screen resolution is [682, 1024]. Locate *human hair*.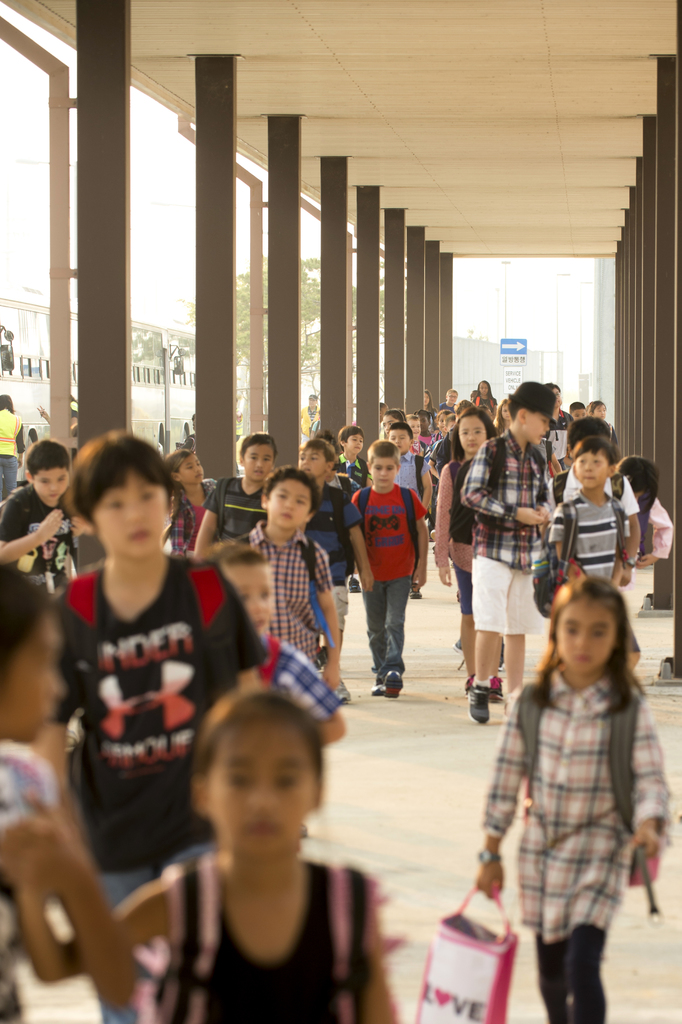
BBox(186, 688, 324, 812).
